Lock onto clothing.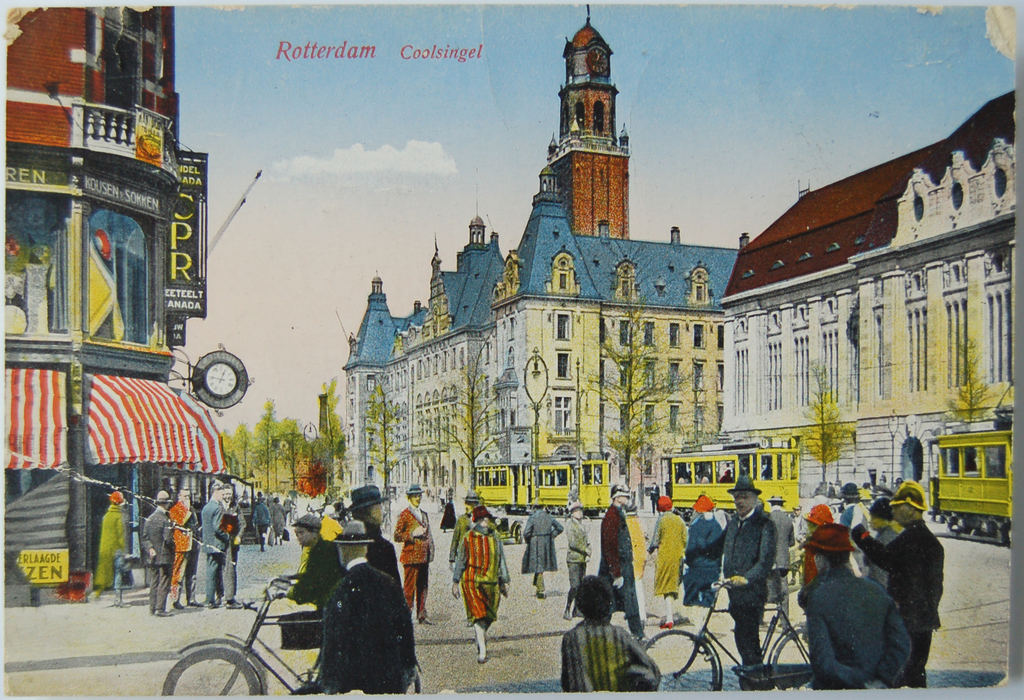
Locked: [x1=861, y1=525, x2=900, y2=582].
